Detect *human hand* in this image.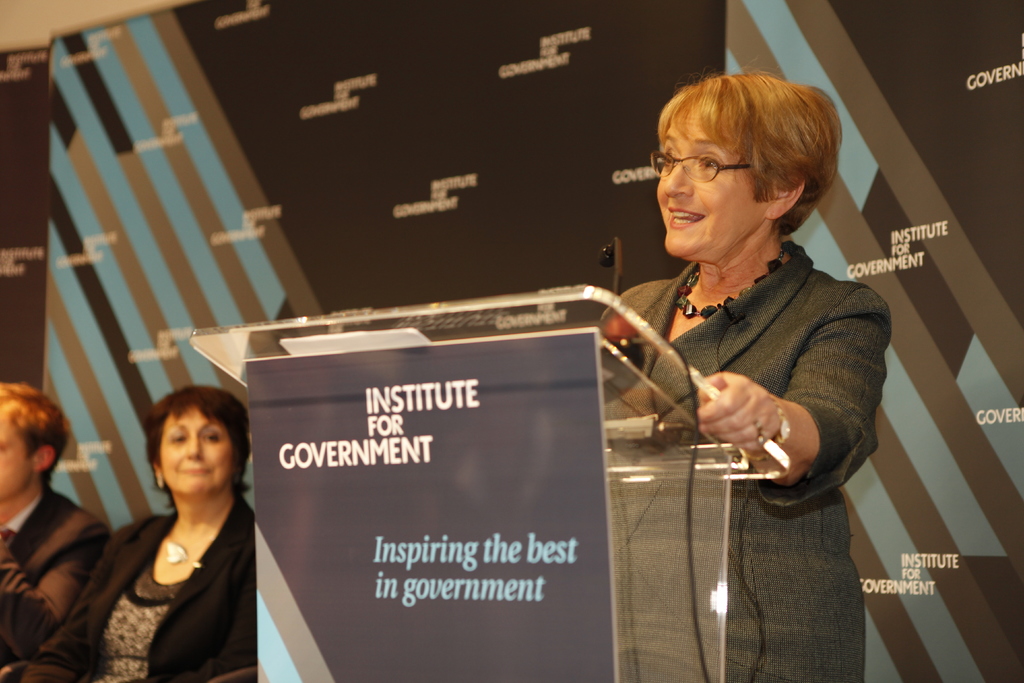
Detection: 701:369:804:468.
